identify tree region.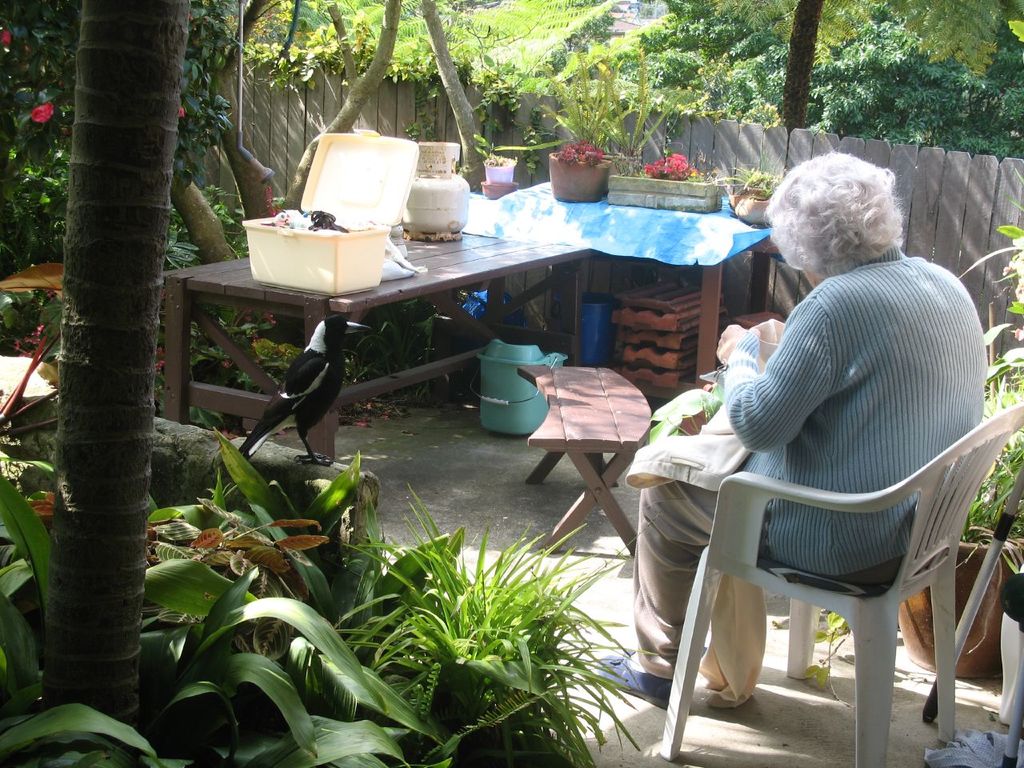
Region: 414 0 490 182.
